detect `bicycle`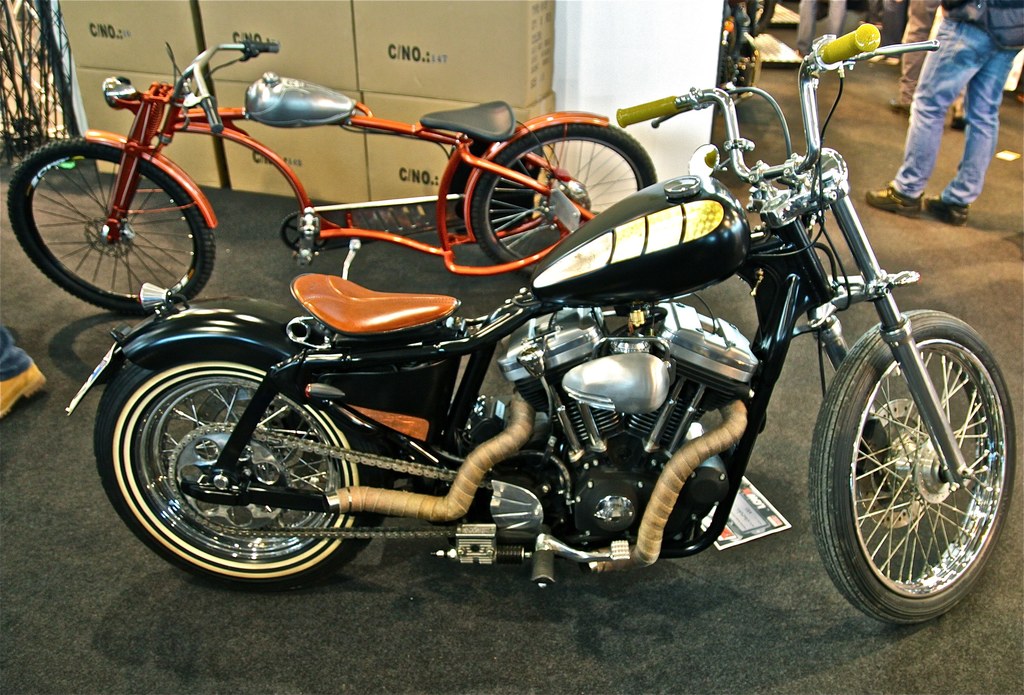
Rect(40, 56, 722, 342)
